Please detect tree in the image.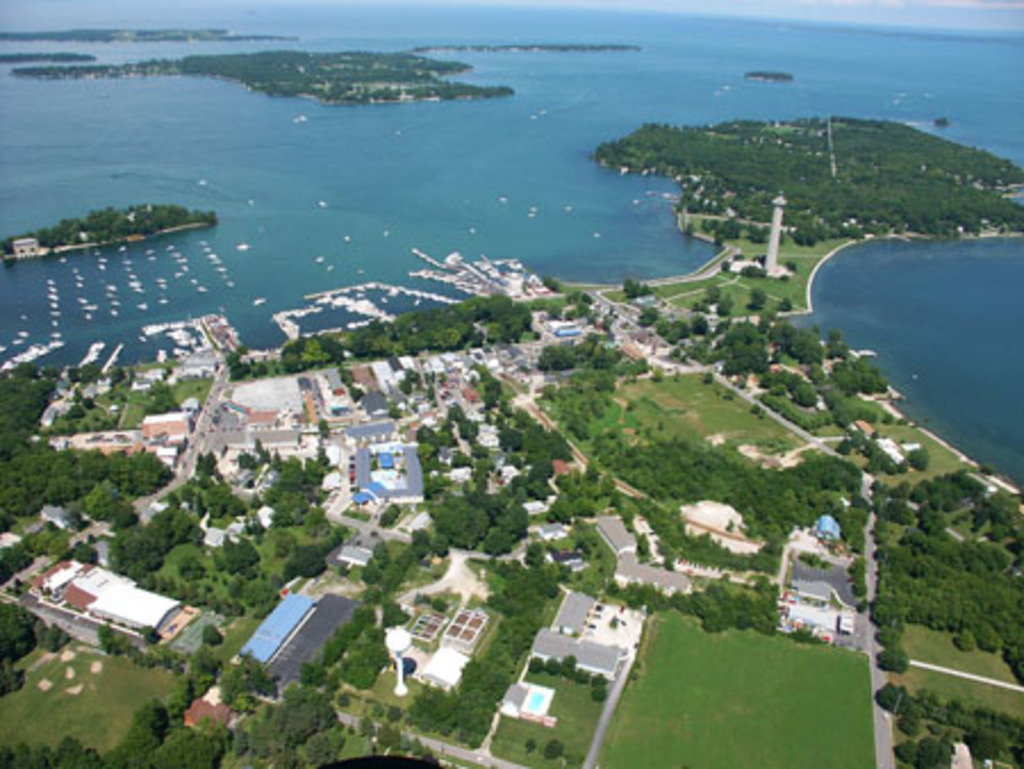
left=553, top=444, right=1022, bottom=735.
